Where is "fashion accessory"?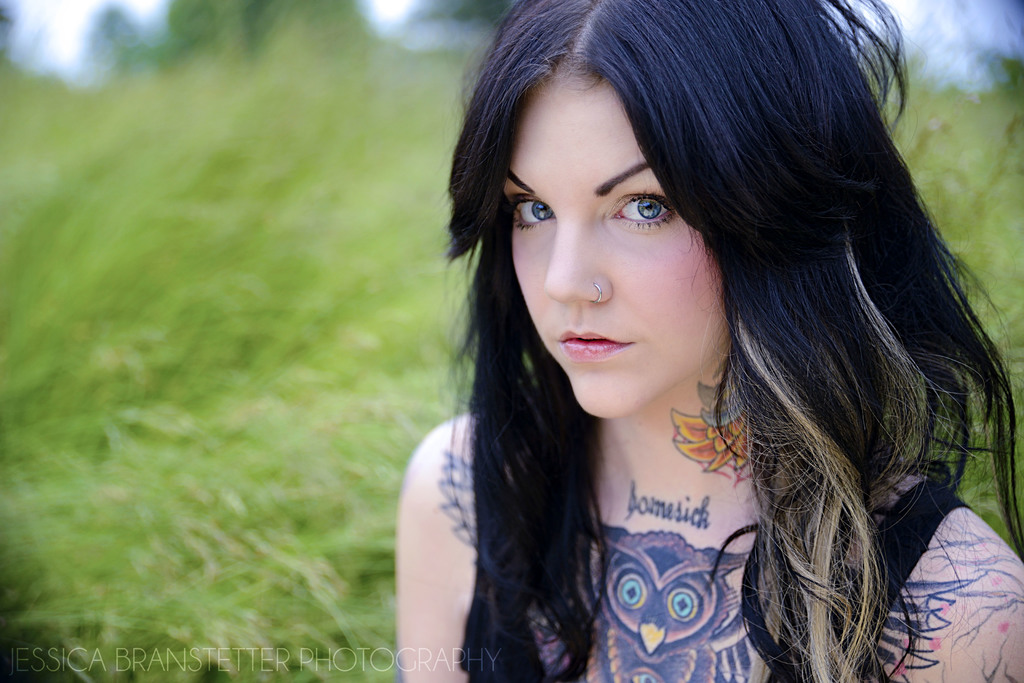
<bbox>591, 281, 602, 301</bbox>.
